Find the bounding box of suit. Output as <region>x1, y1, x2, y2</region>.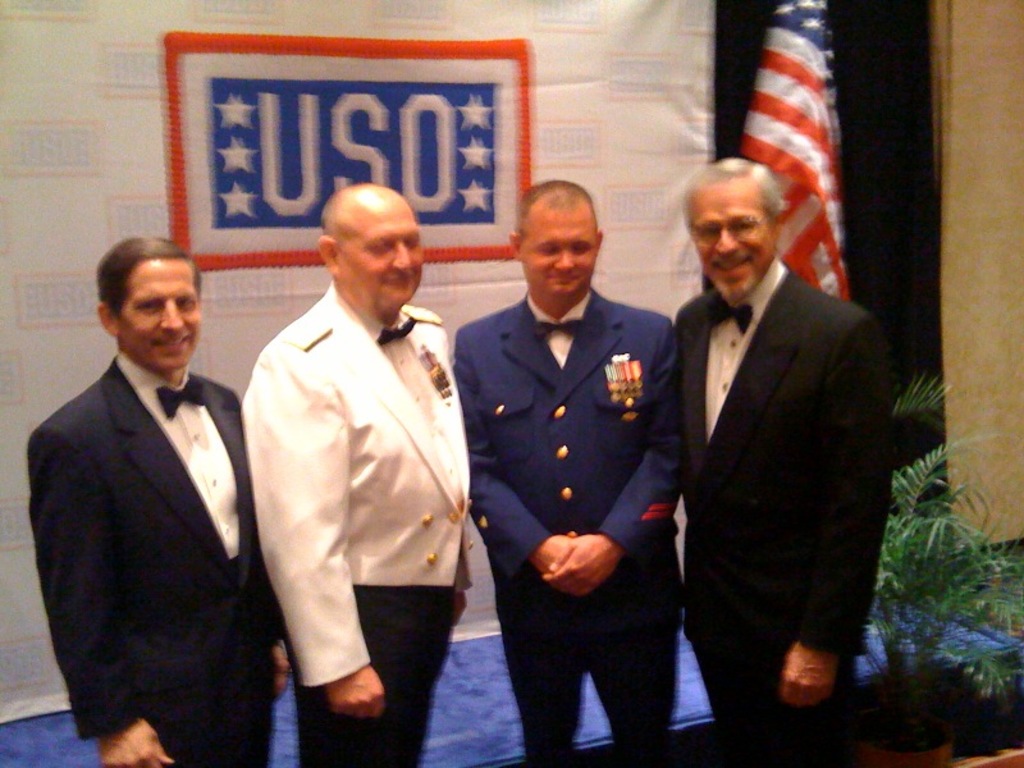
<region>31, 288, 264, 730</region>.
